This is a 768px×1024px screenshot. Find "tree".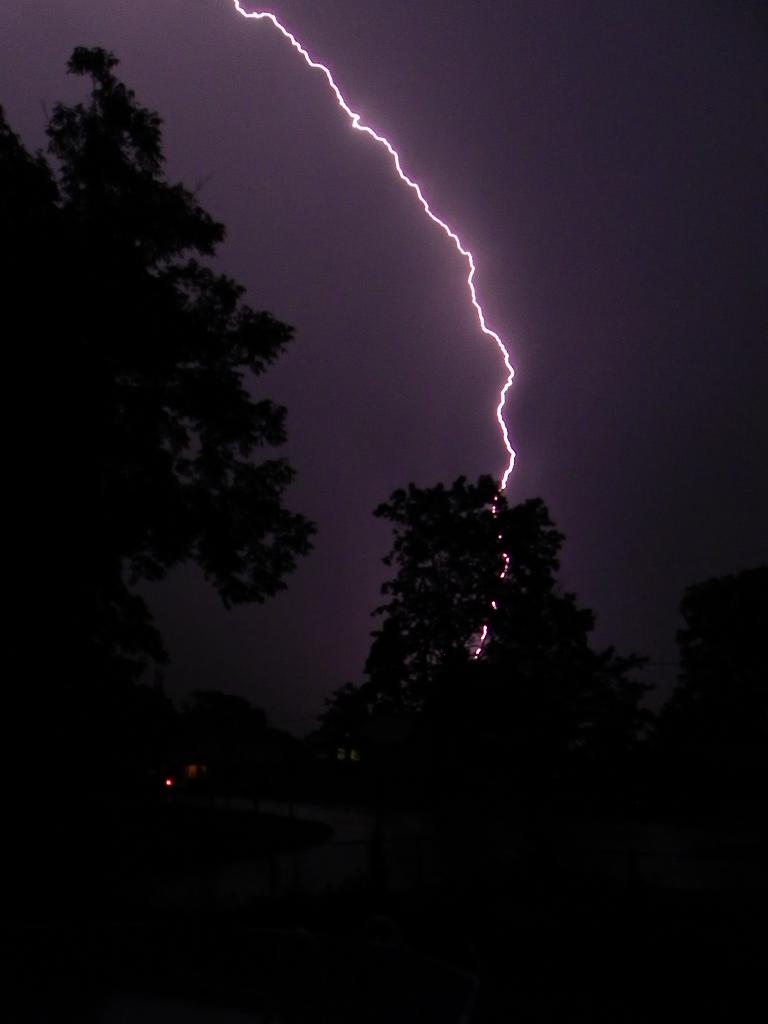
Bounding box: bbox=[686, 566, 767, 732].
